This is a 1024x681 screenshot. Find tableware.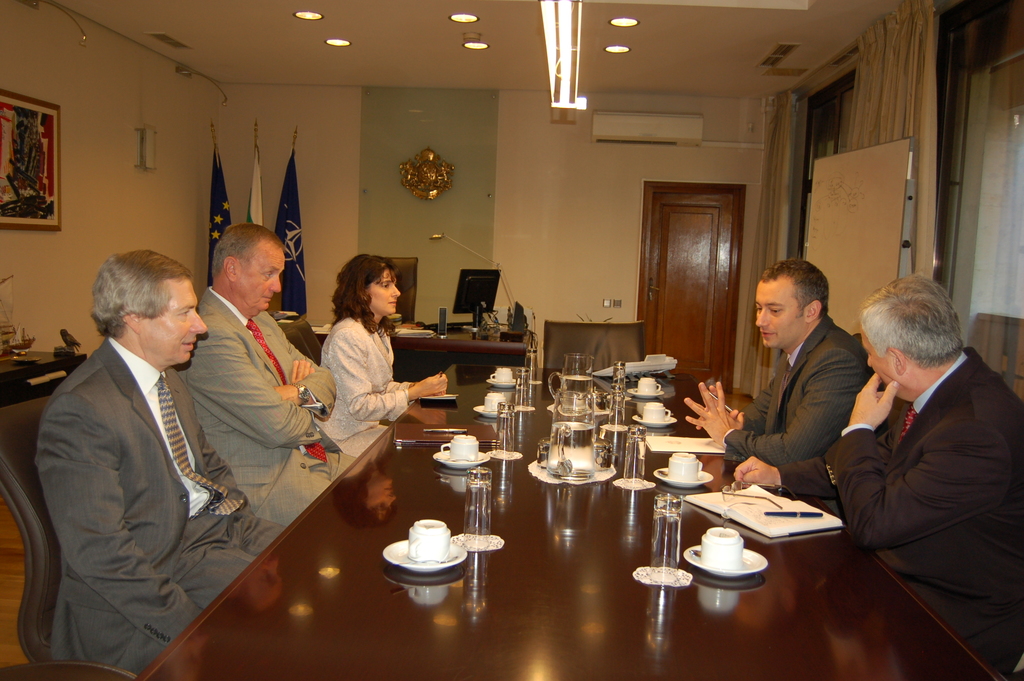
Bounding box: {"x1": 463, "y1": 466, "x2": 493, "y2": 542}.
